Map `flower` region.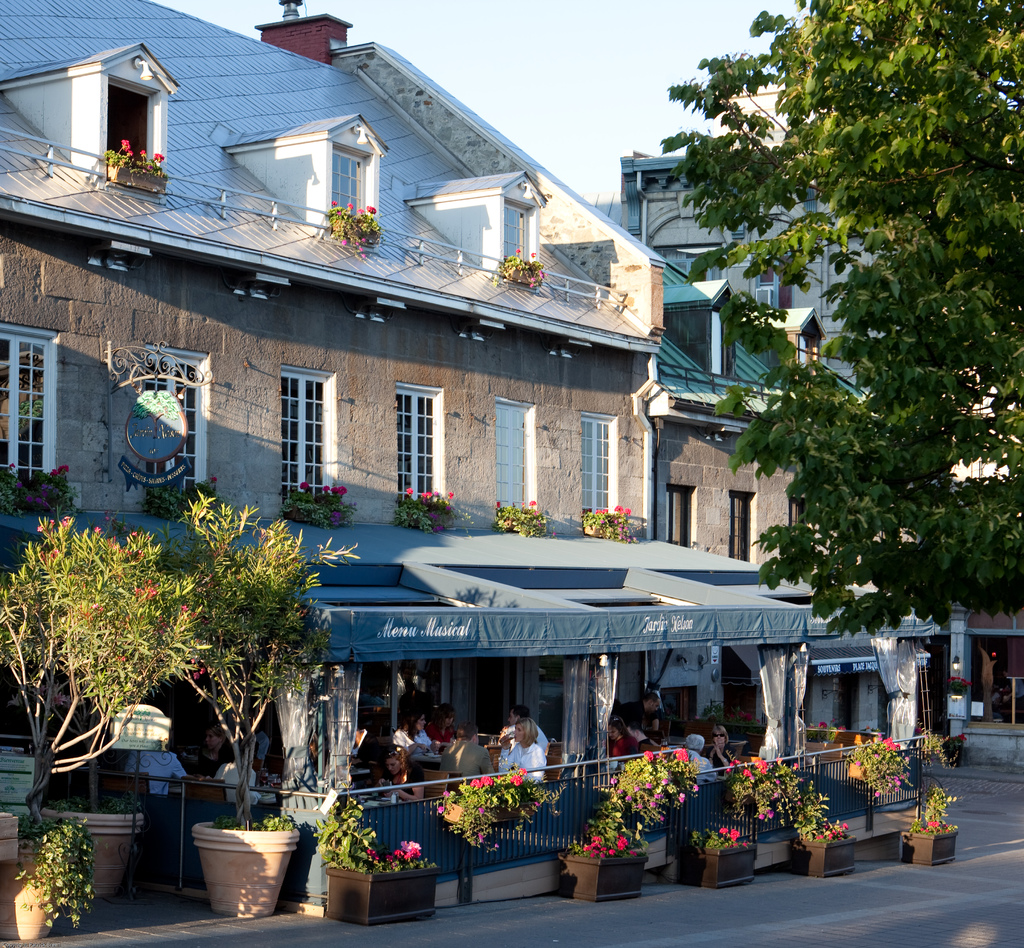
Mapped to 367, 205, 378, 215.
